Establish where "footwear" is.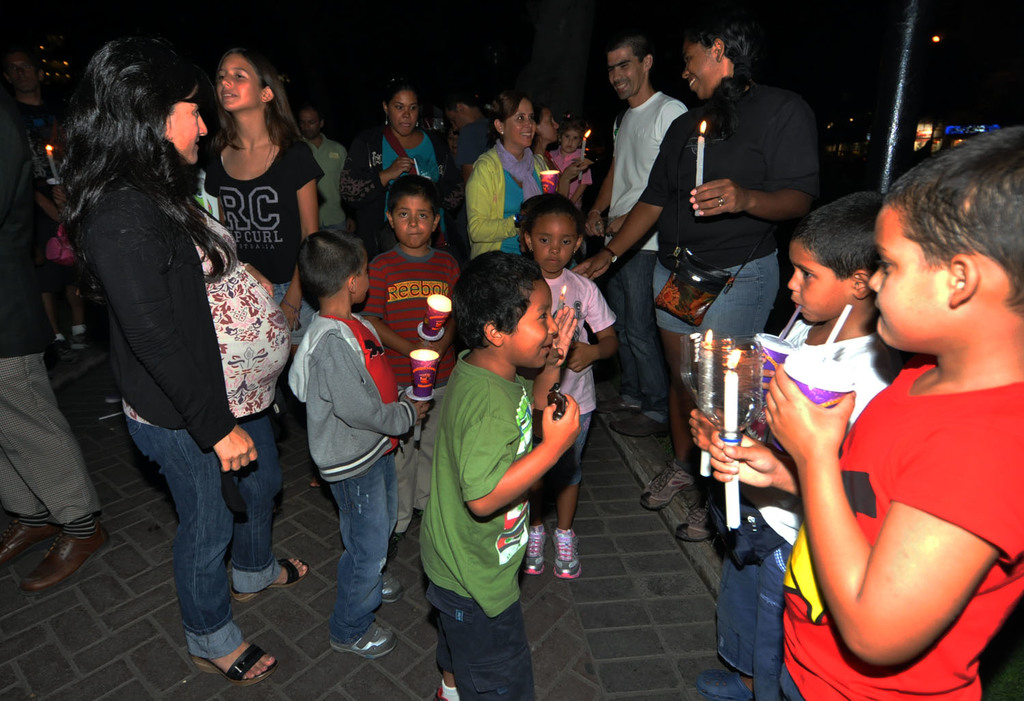
Established at crop(186, 629, 278, 677).
